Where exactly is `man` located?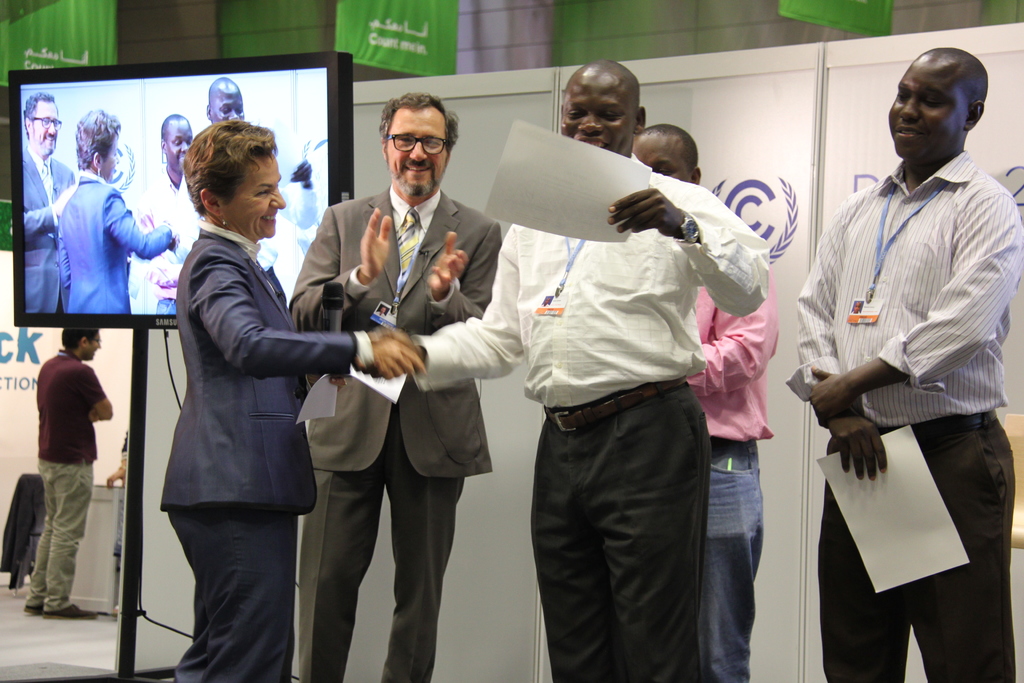
Its bounding box is [631, 122, 781, 682].
